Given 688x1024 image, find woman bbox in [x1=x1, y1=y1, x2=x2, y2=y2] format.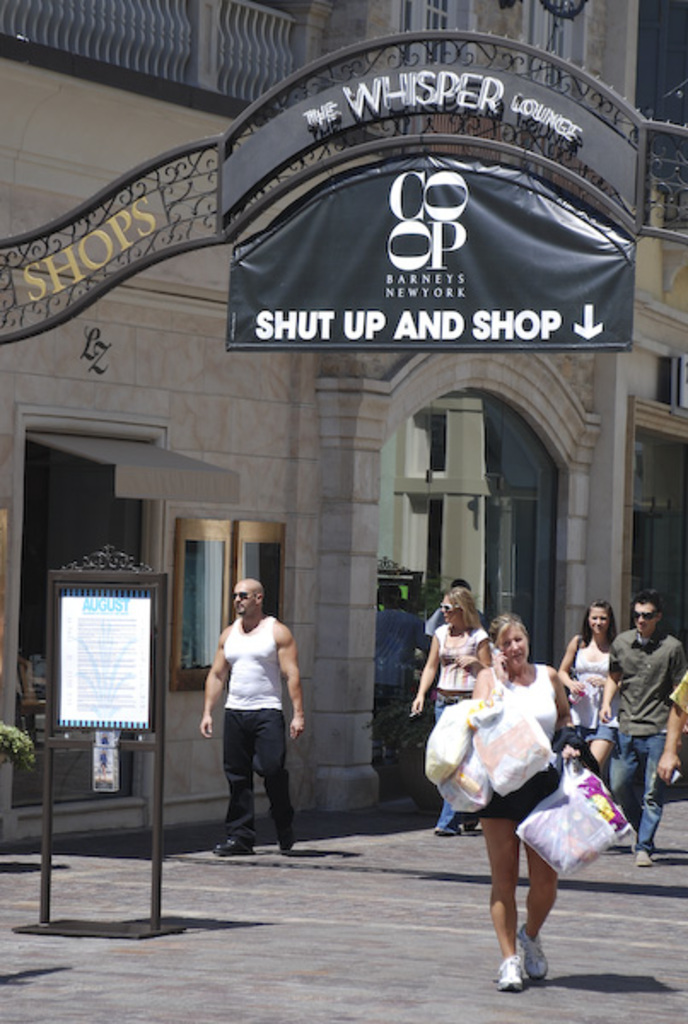
[x1=440, y1=602, x2=599, y2=969].
